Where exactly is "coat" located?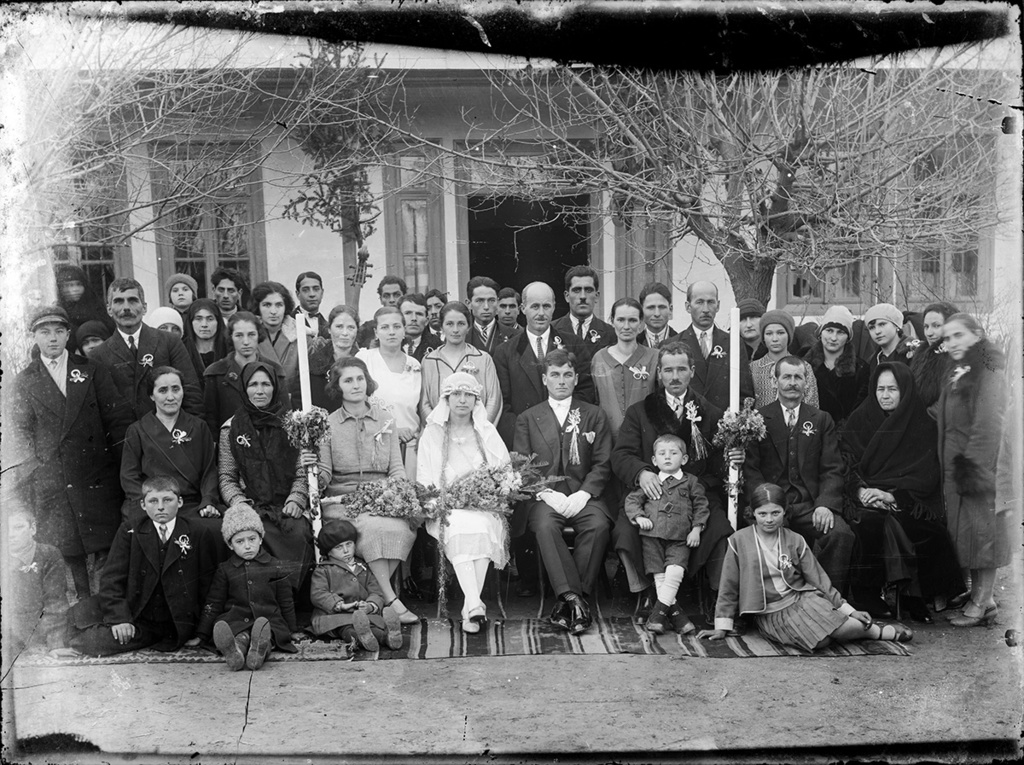
Its bounding box is rect(124, 400, 224, 537).
